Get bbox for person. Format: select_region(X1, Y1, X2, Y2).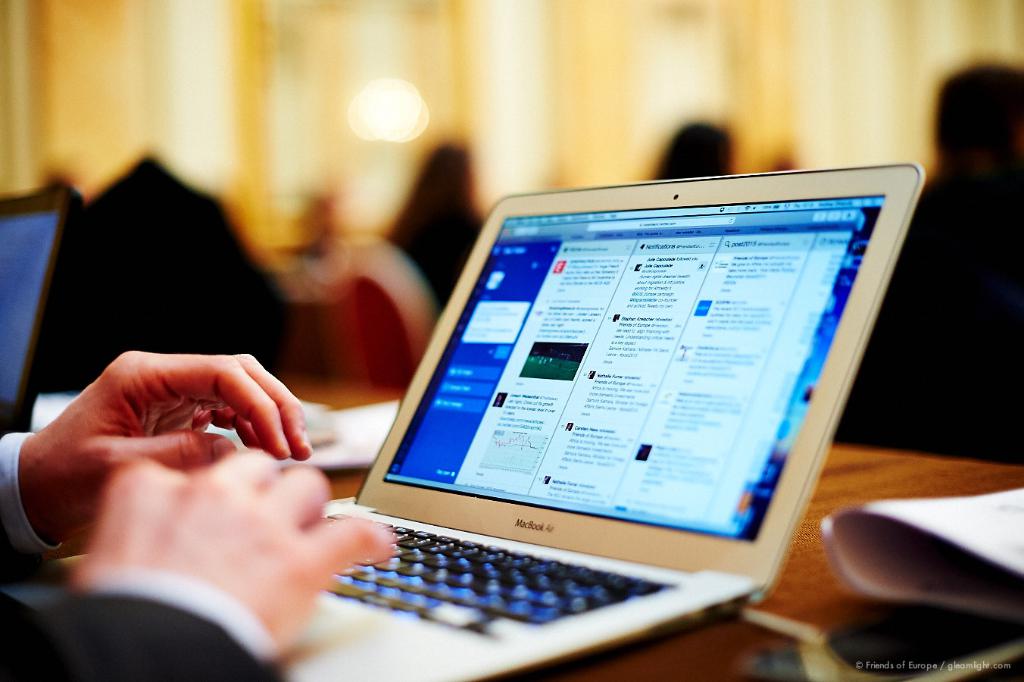
select_region(0, 349, 404, 681).
